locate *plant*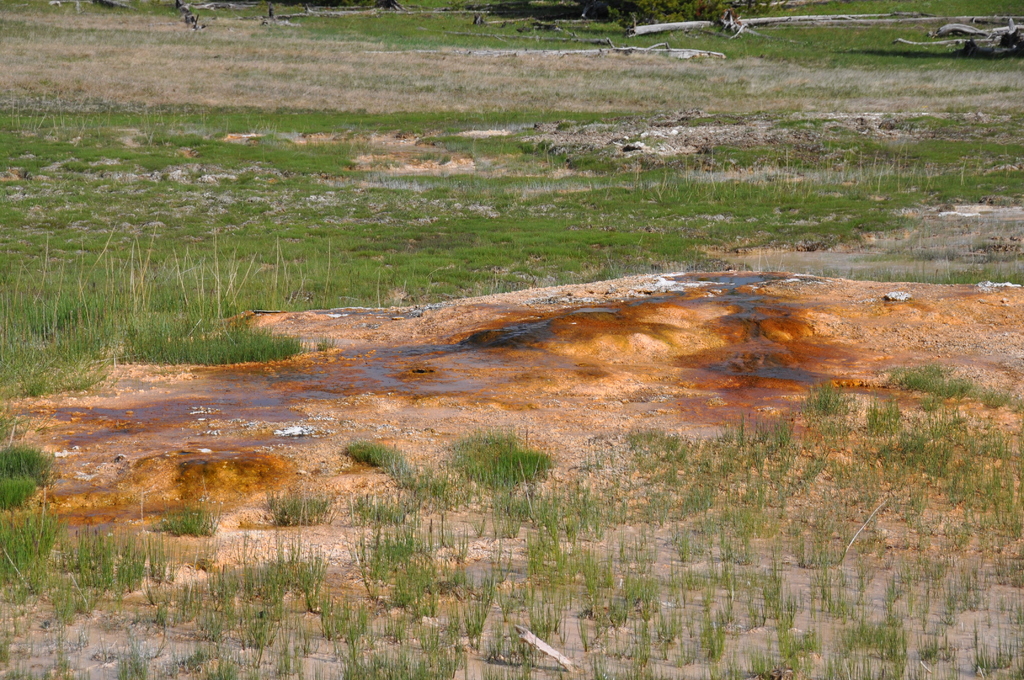
[147, 522, 178, 585]
